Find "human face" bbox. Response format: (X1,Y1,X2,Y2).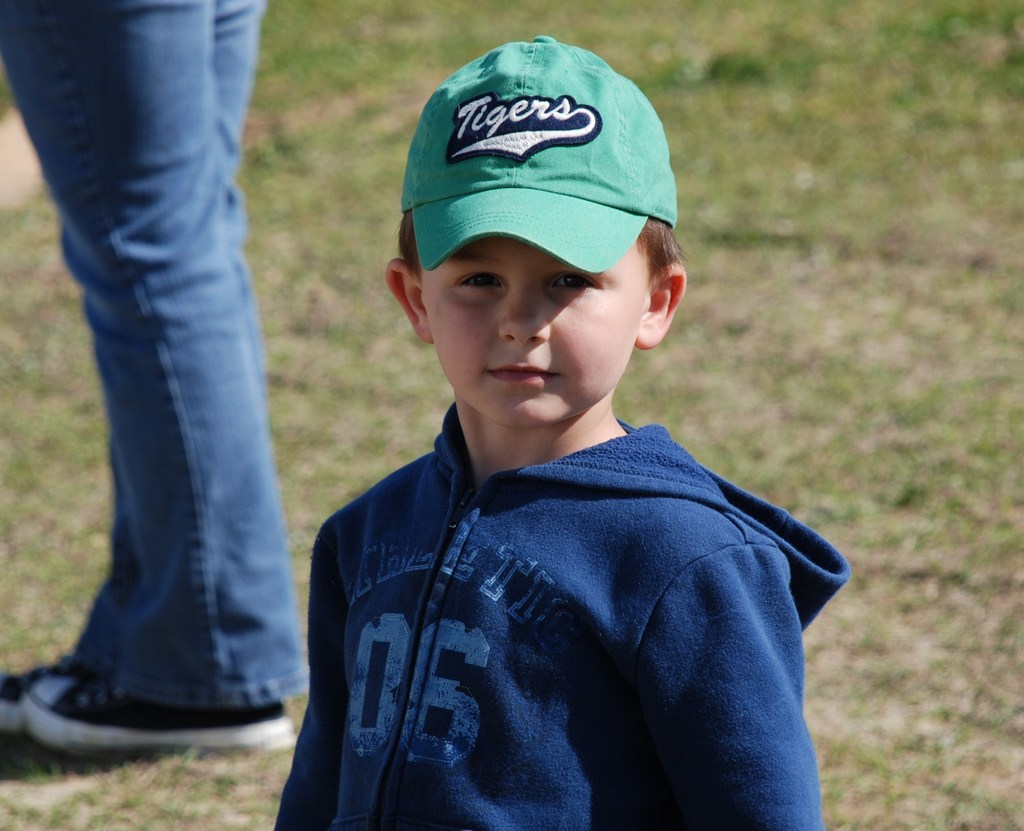
(421,232,636,424).
